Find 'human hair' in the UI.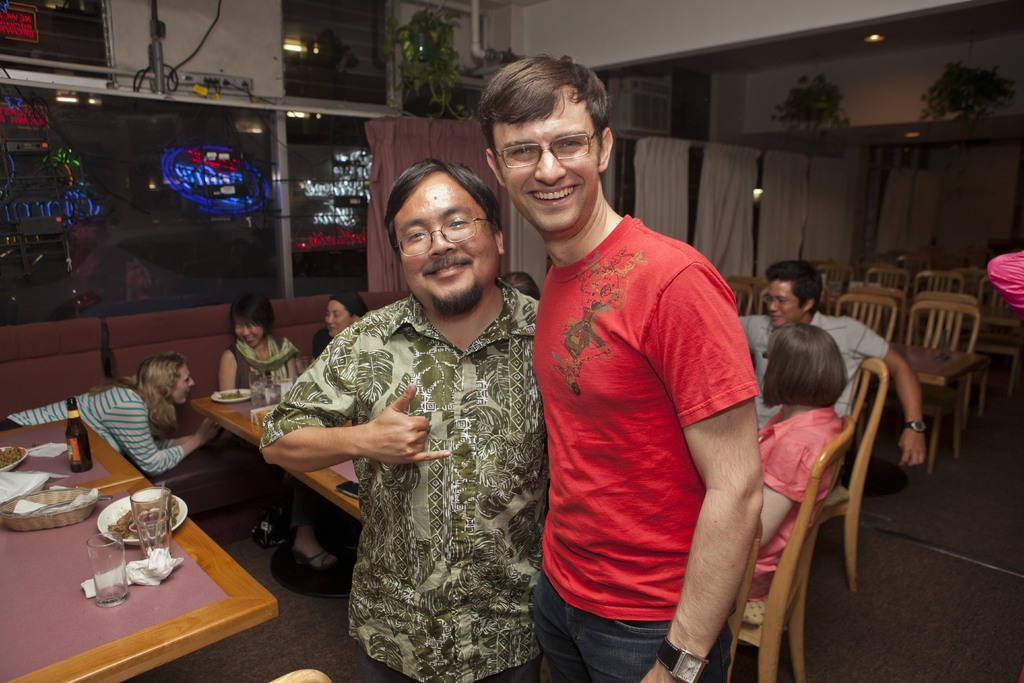
UI element at 89/354/189/436.
